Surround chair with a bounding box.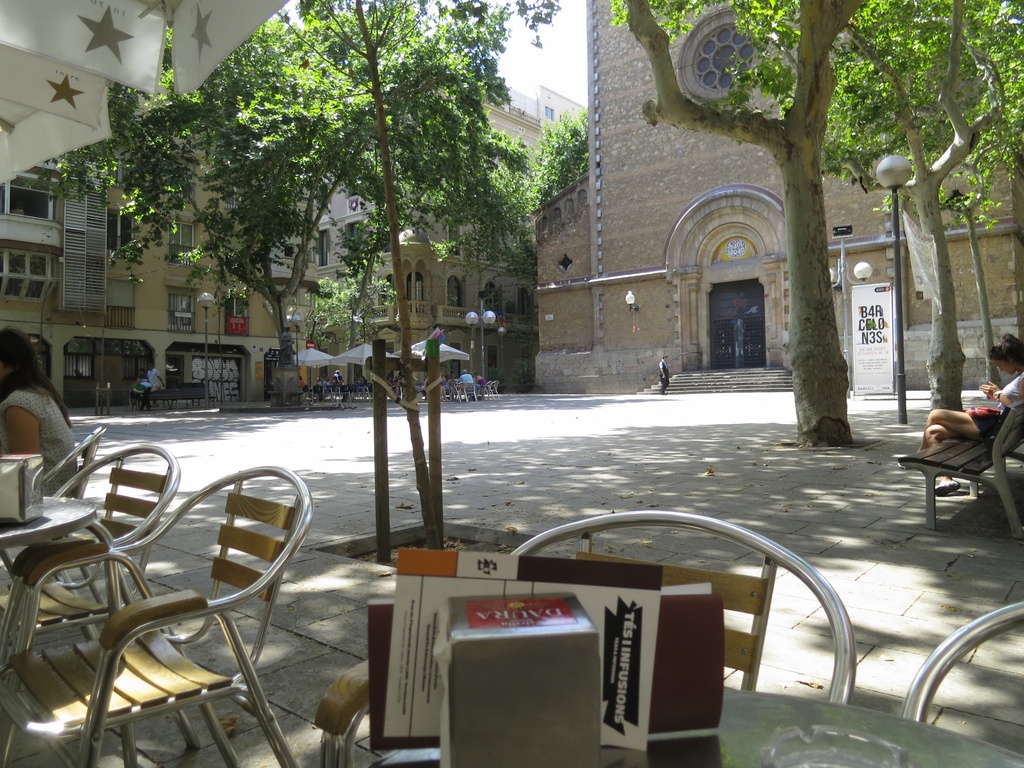
0/423/107/664.
